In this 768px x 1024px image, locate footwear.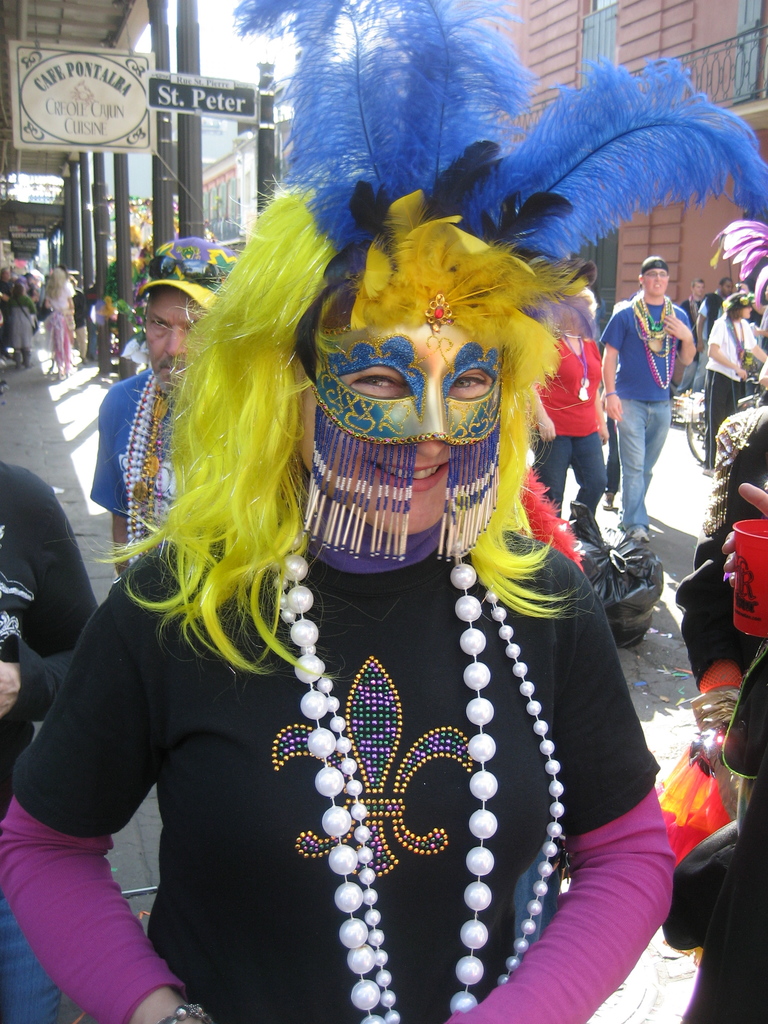
Bounding box: (x1=630, y1=526, x2=650, y2=543).
